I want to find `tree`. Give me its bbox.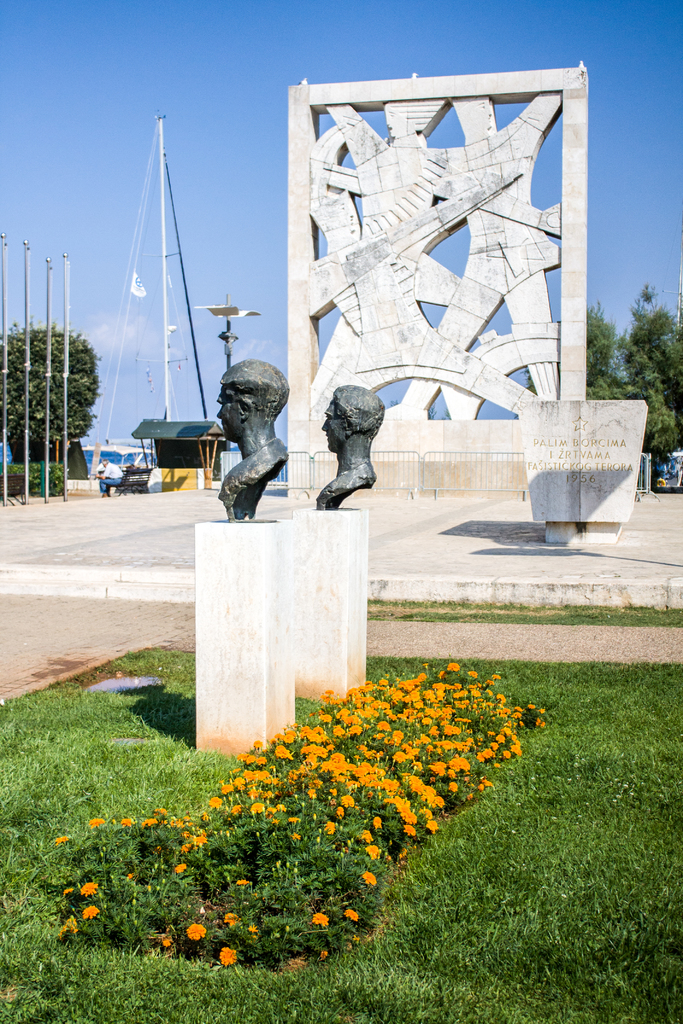
(x1=217, y1=949, x2=236, y2=963).
